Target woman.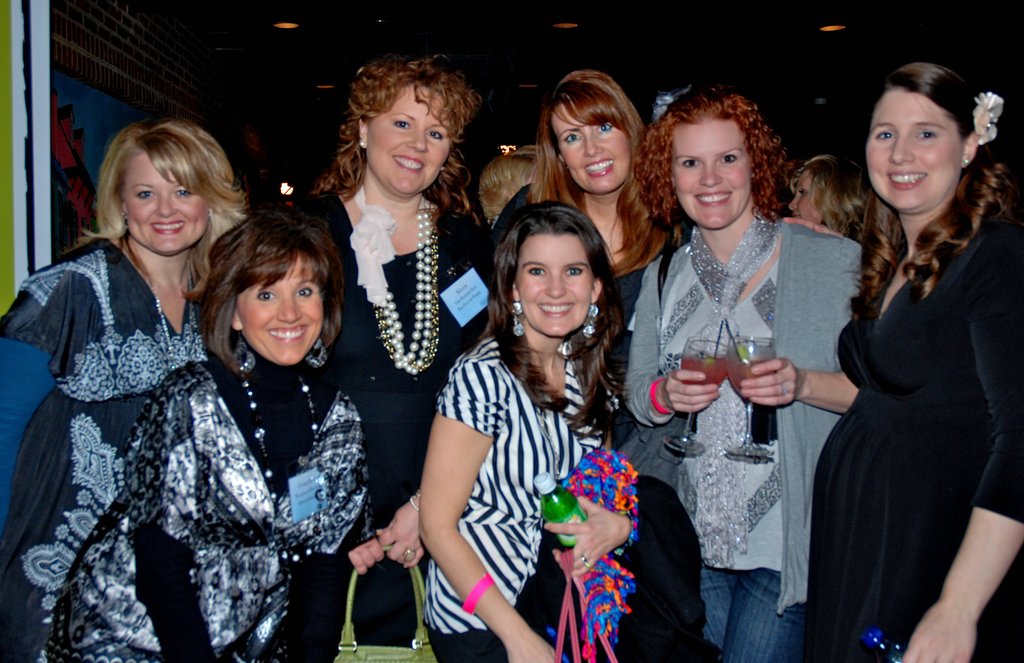
Target region: (left=44, top=209, right=364, bottom=662).
